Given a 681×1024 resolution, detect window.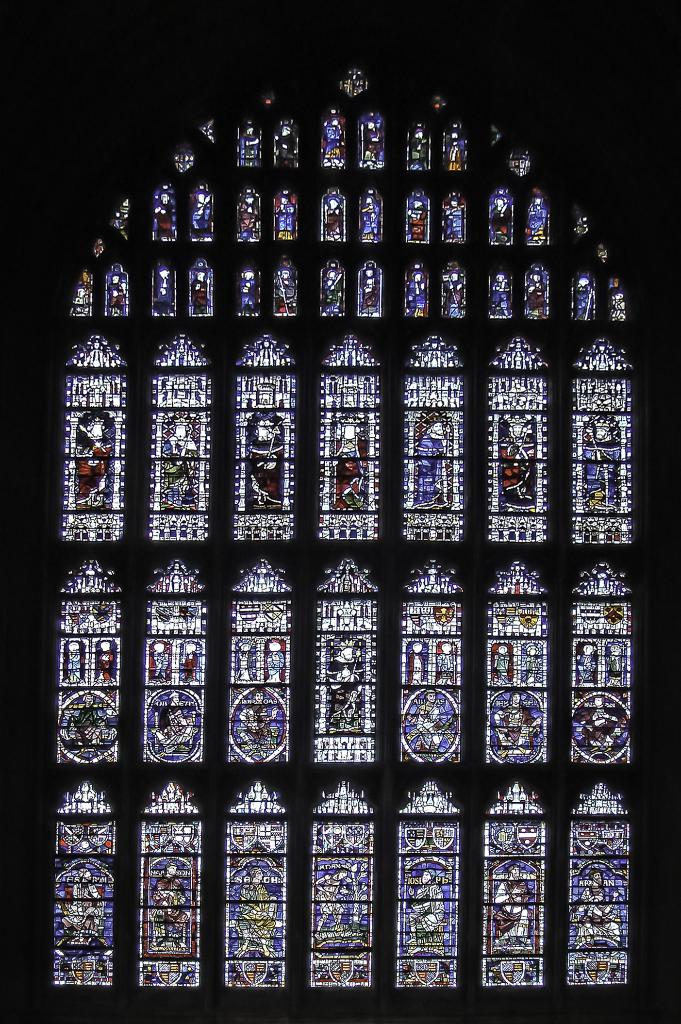
left=397, top=778, right=454, bottom=986.
